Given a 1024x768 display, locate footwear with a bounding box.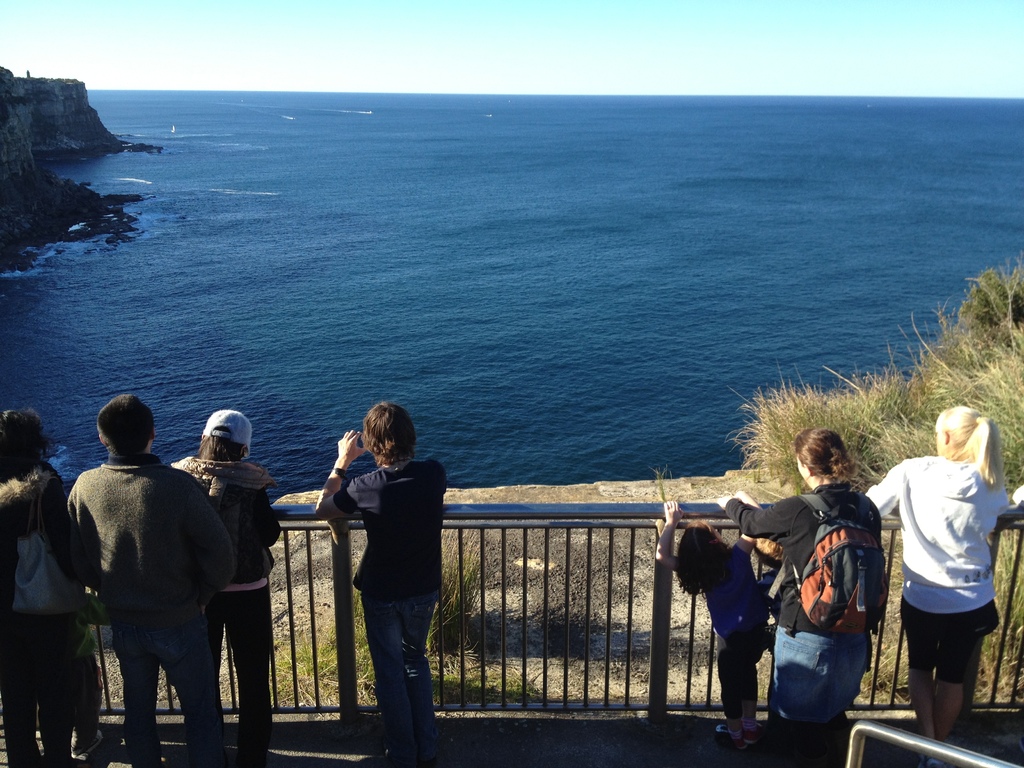
Located: crop(73, 728, 103, 758).
